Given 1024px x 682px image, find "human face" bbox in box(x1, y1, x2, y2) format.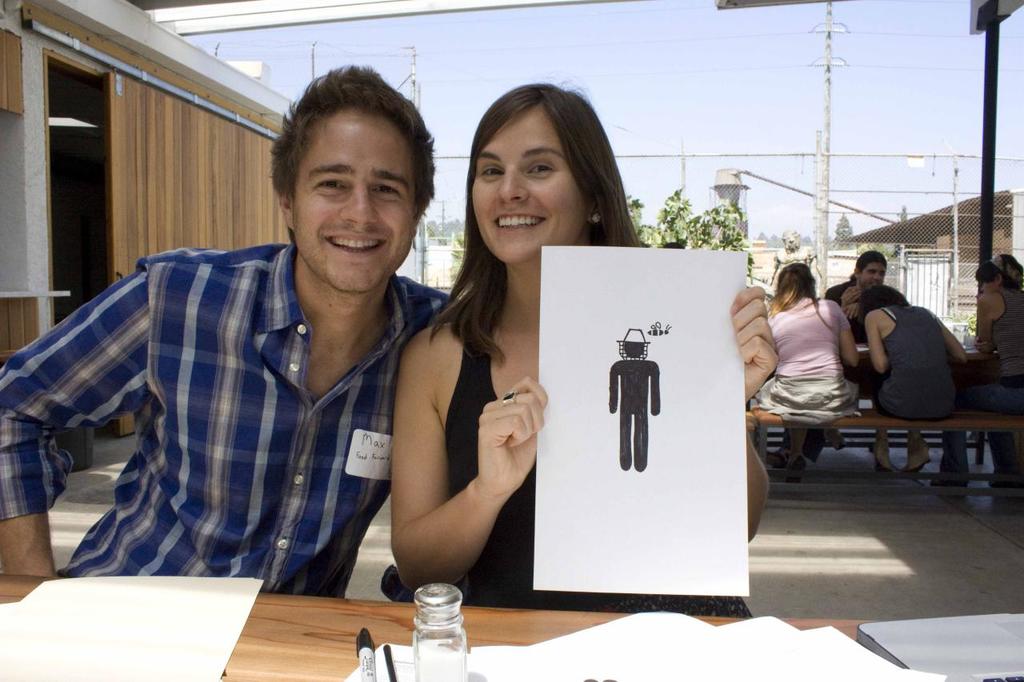
box(470, 103, 588, 266).
